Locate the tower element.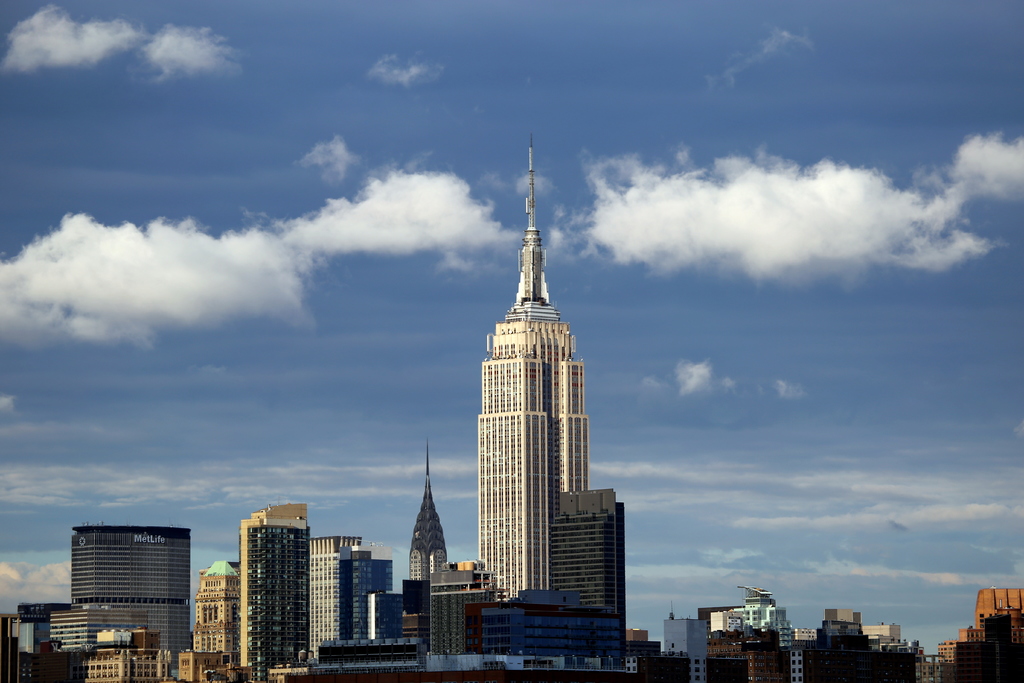
Element bbox: left=243, top=506, right=308, bottom=682.
